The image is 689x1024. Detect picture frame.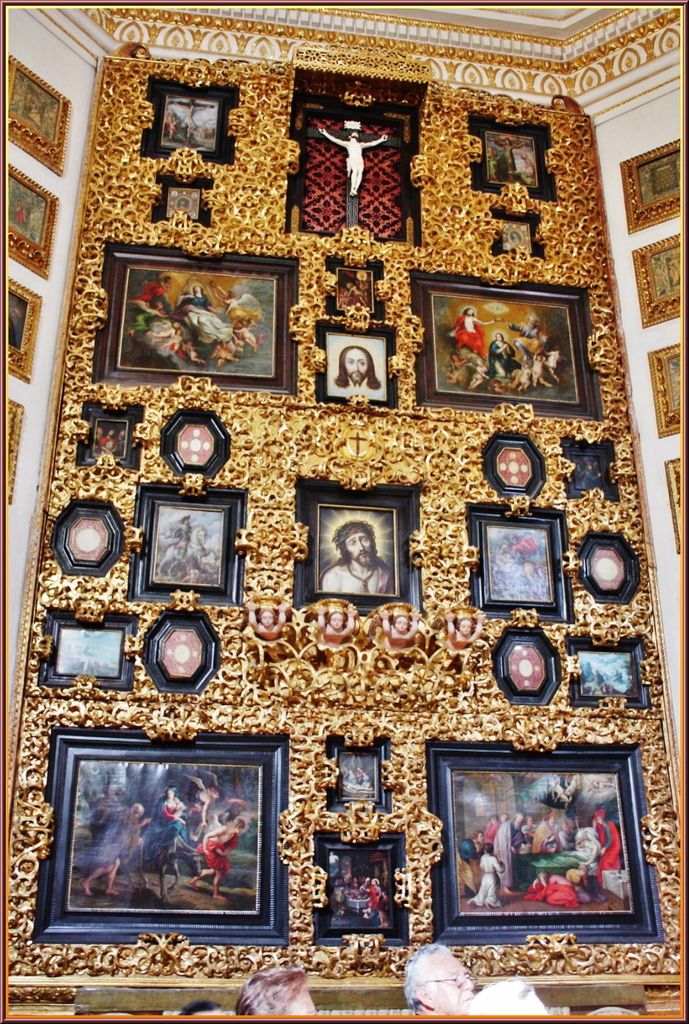
Detection: [6, 397, 24, 502].
